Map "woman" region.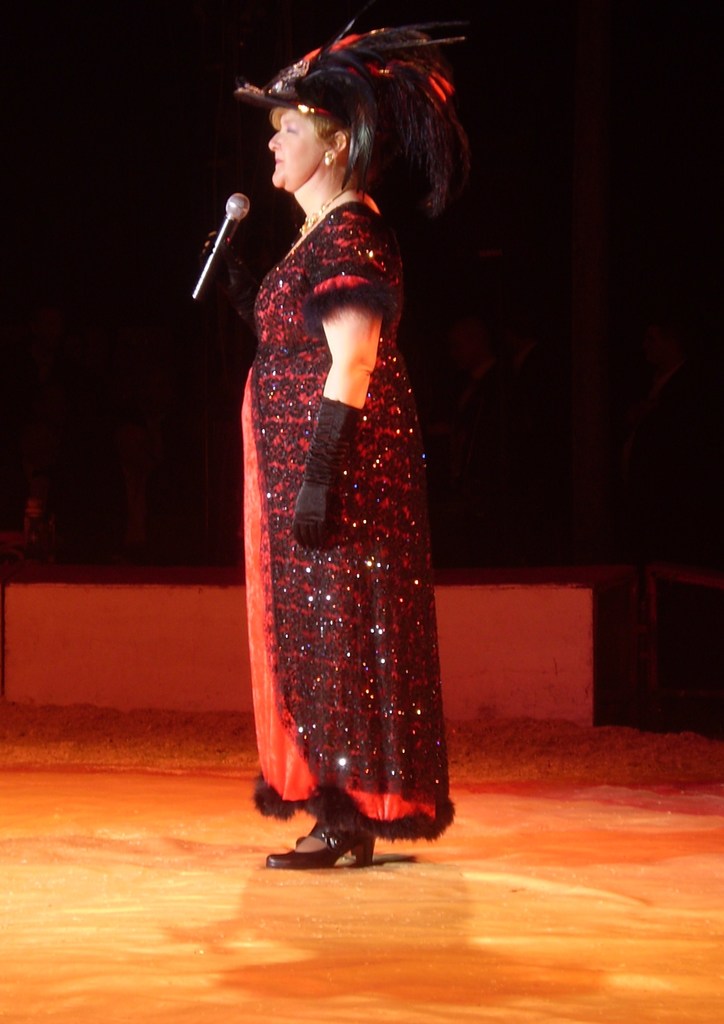
Mapped to region(194, 20, 481, 863).
